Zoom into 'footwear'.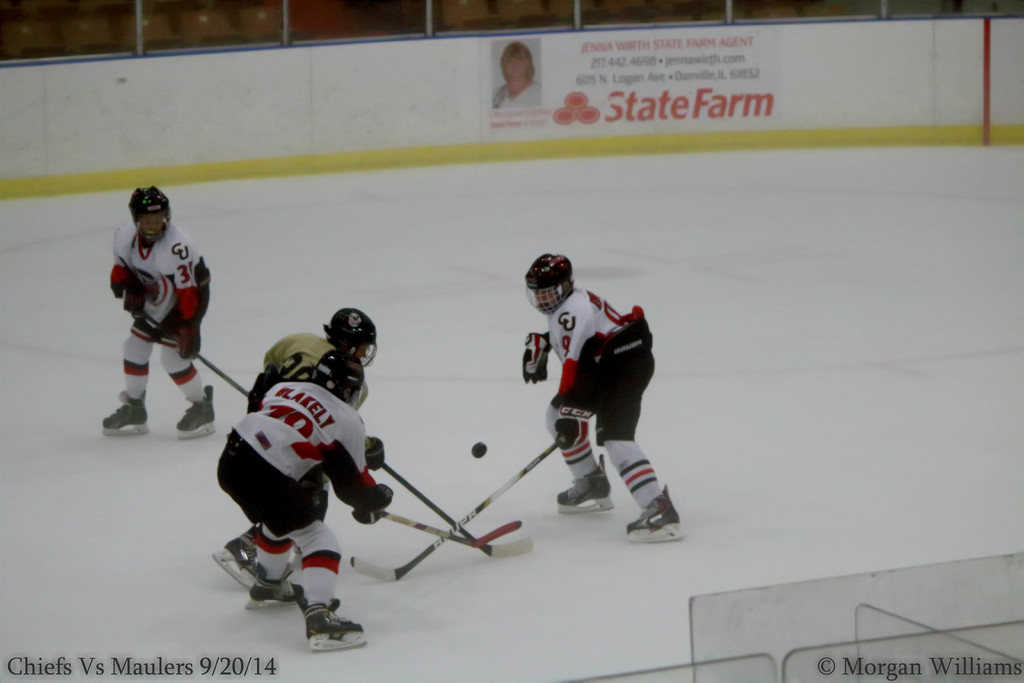
Zoom target: x1=550, y1=454, x2=616, y2=516.
